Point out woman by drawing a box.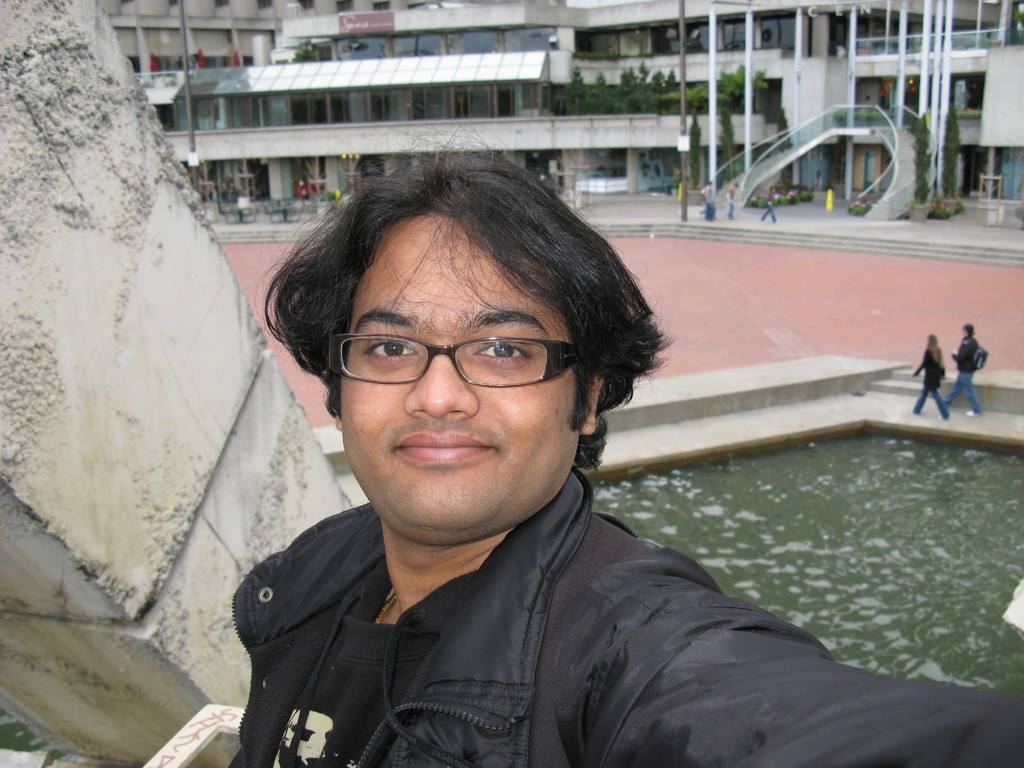
<box>232,125,1023,767</box>.
